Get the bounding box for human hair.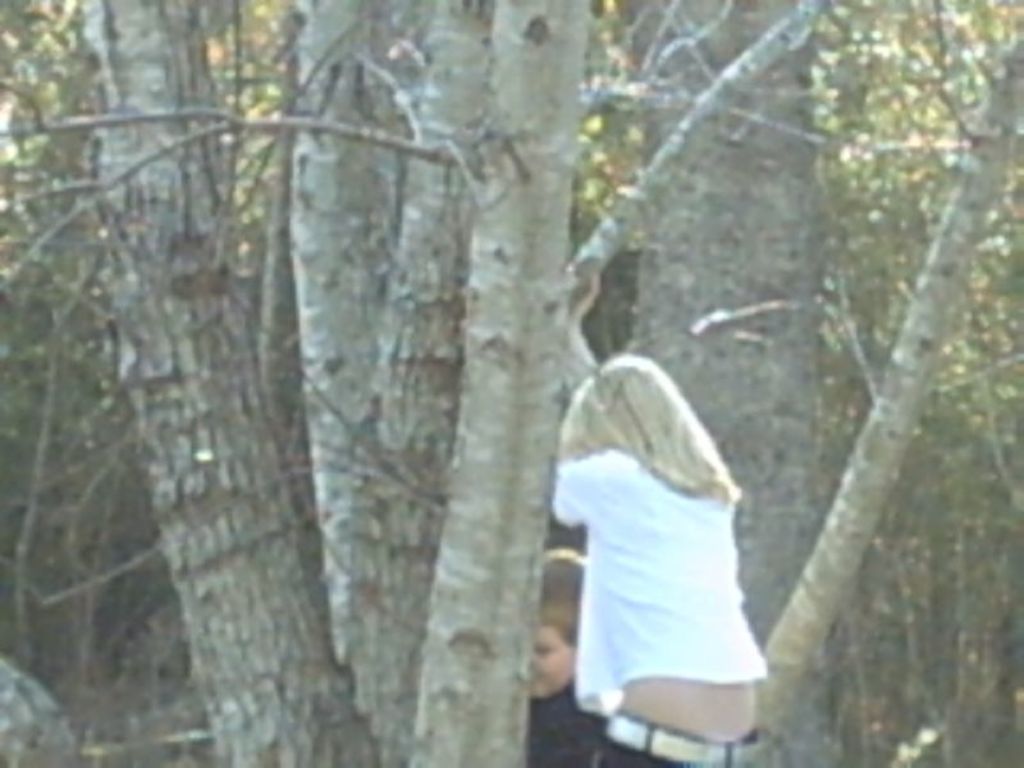
x1=559 y1=351 x2=742 y2=502.
